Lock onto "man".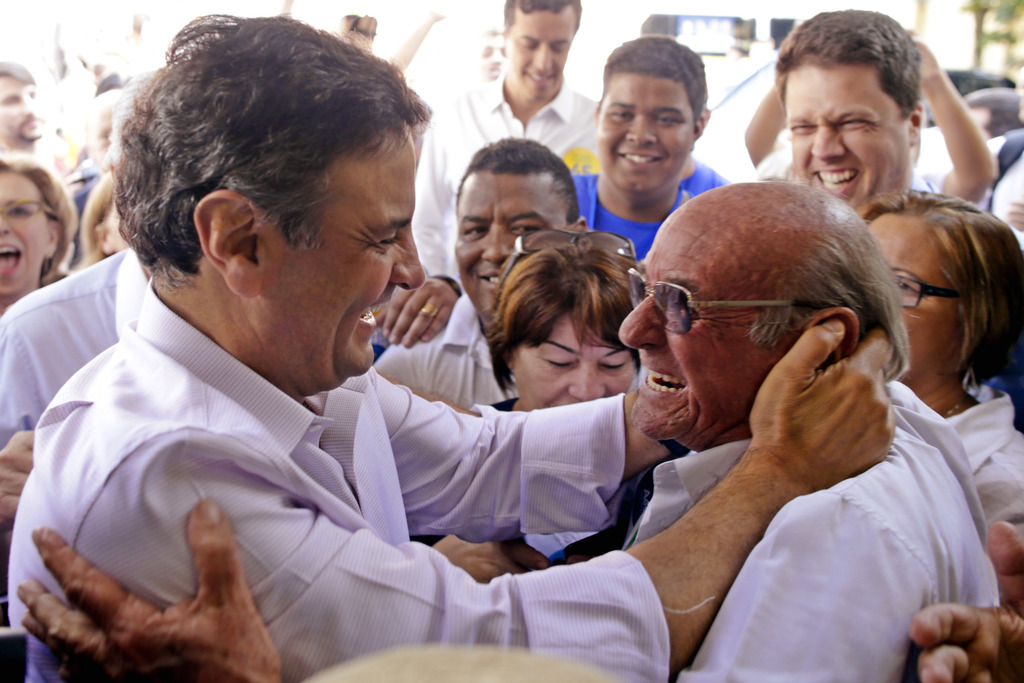
Locked: 772 10 957 239.
